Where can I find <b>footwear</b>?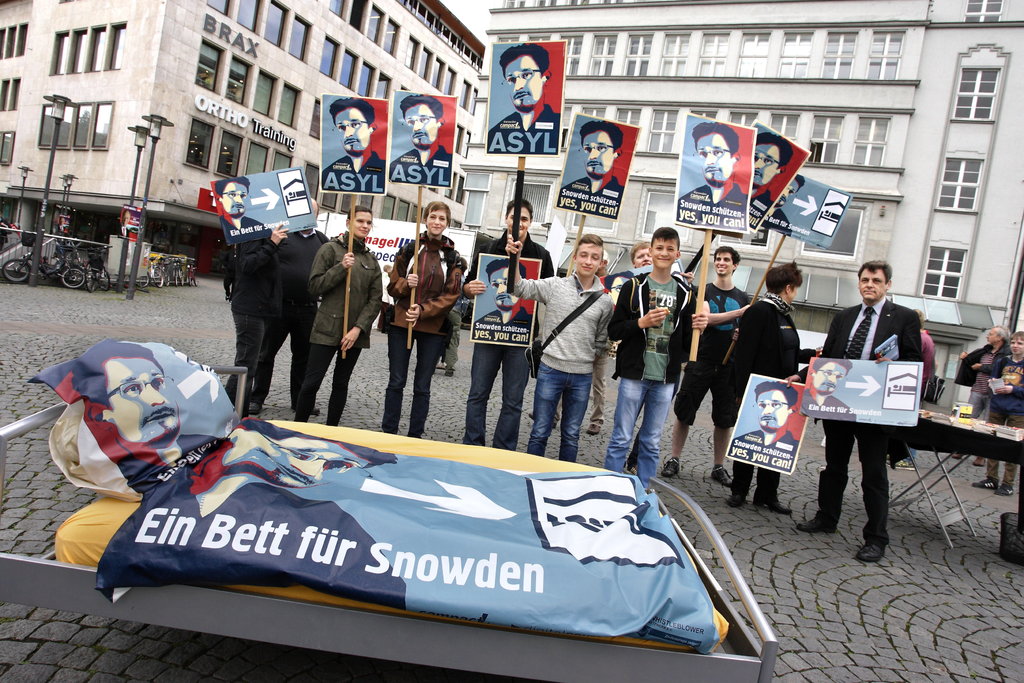
You can find it at x1=307 y1=407 x2=319 y2=415.
